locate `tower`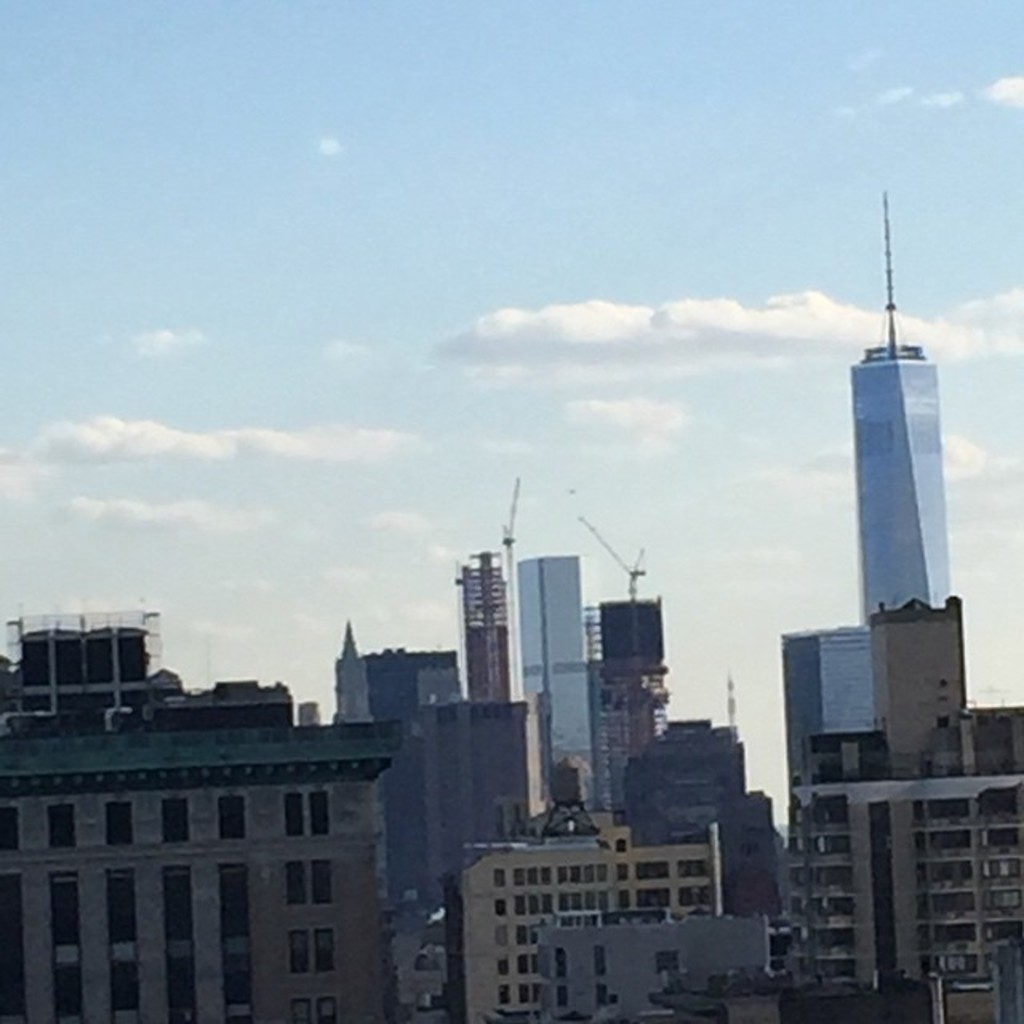
[445, 544, 518, 741]
